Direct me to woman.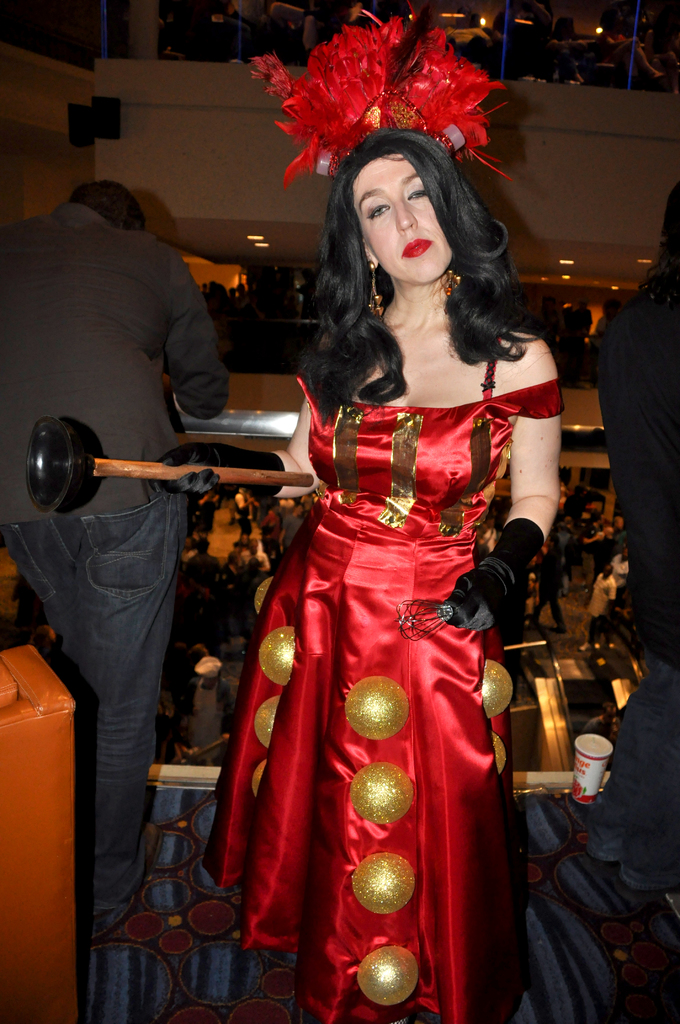
Direction: bbox(200, 122, 553, 988).
